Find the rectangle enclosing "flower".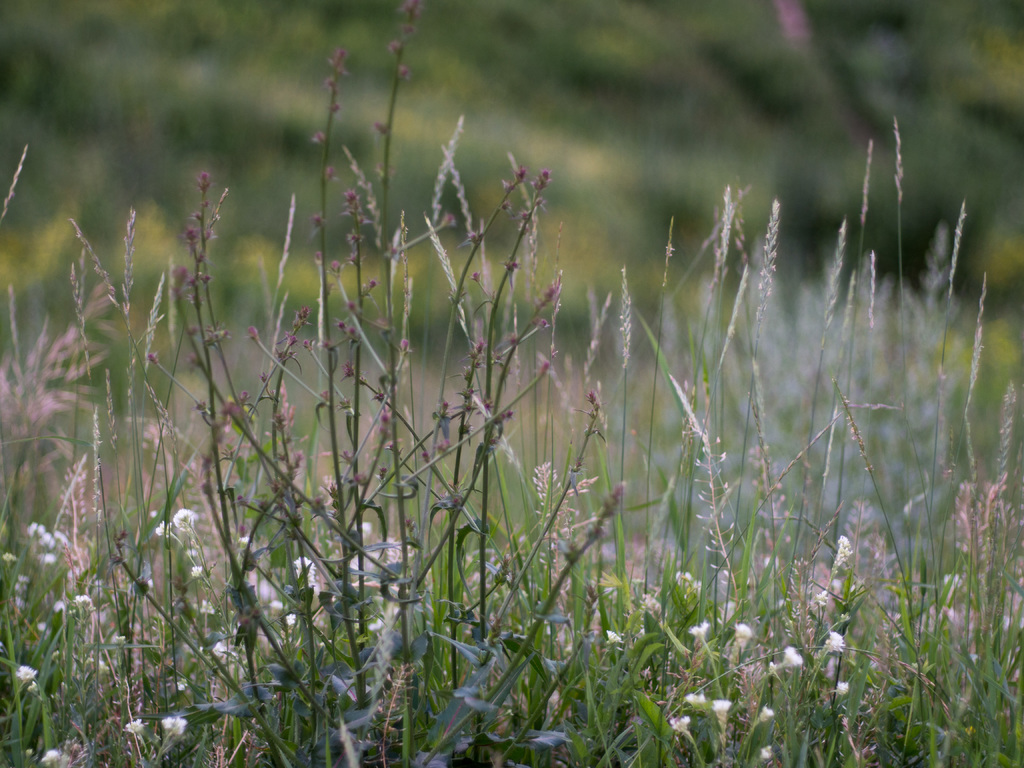
{"x1": 159, "y1": 714, "x2": 186, "y2": 739}.
